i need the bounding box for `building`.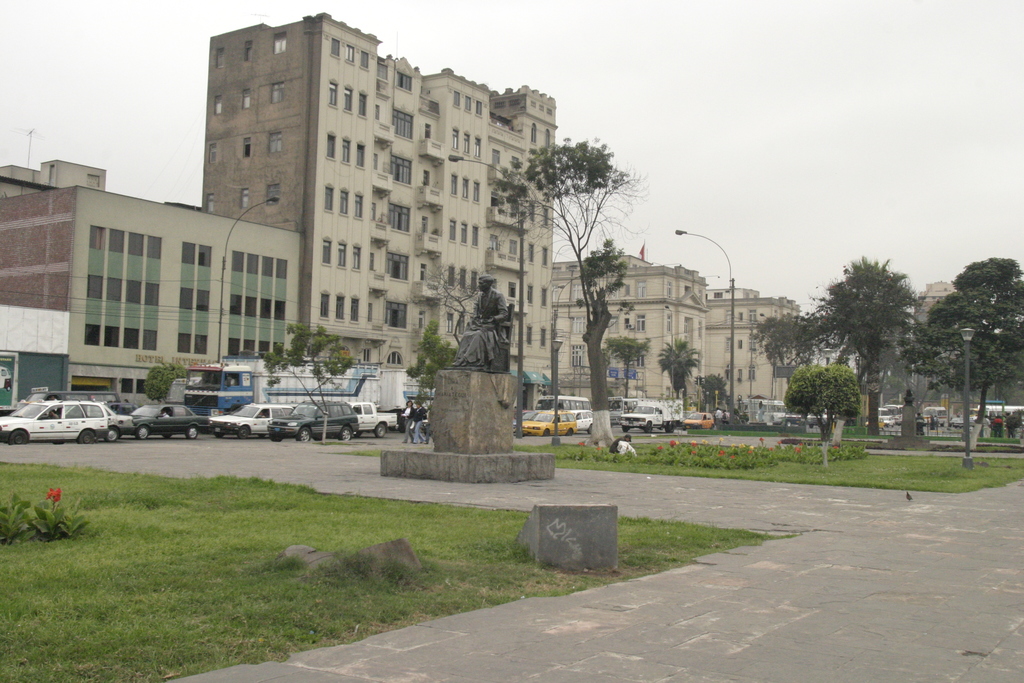
Here it is: rect(0, 304, 70, 416).
